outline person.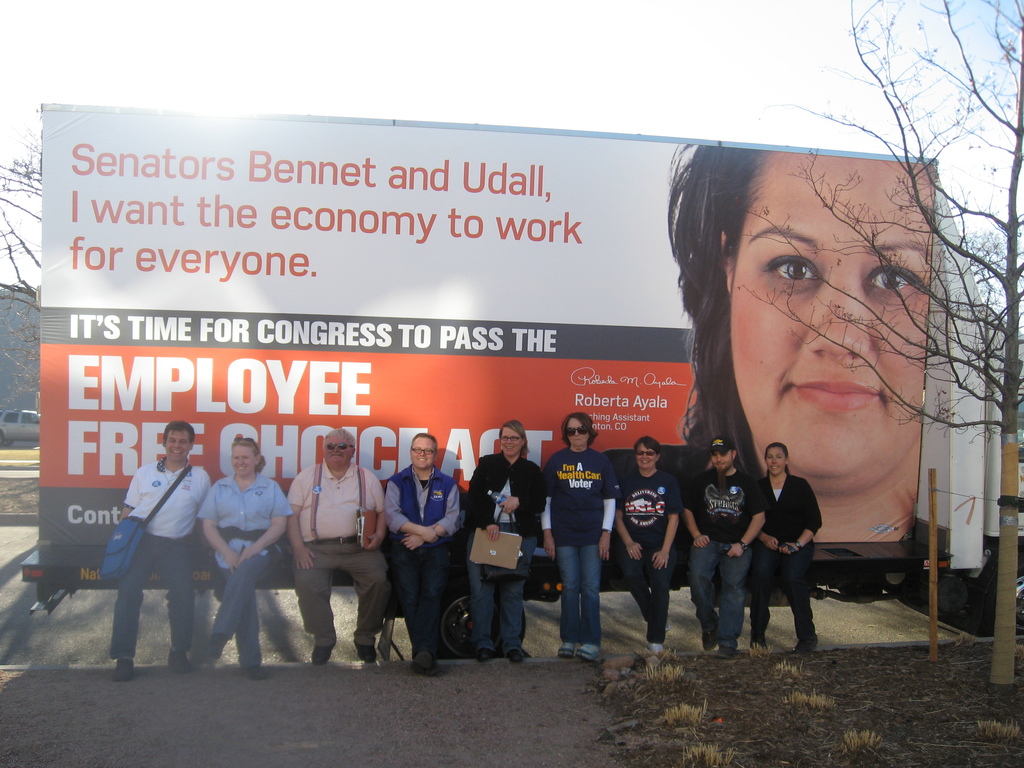
Outline: x1=198 y1=433 x2=297 y2=680.
